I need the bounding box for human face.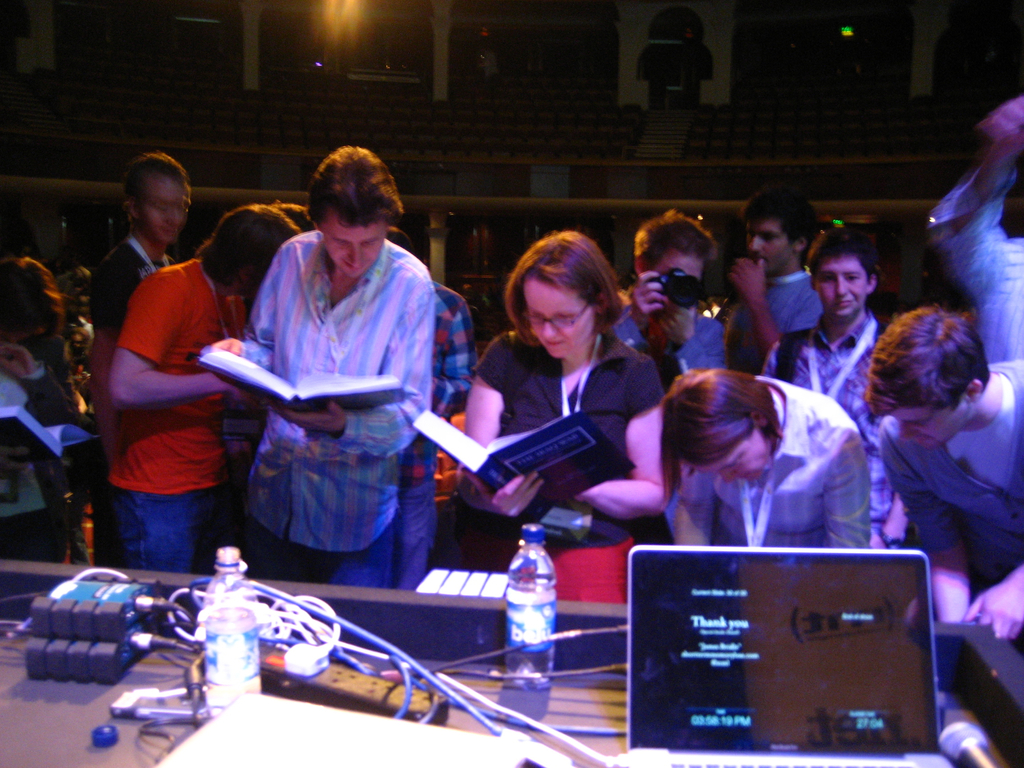
Here it is: {"left": 812, "top": 257, "right": 872, "bottom": 319}.
